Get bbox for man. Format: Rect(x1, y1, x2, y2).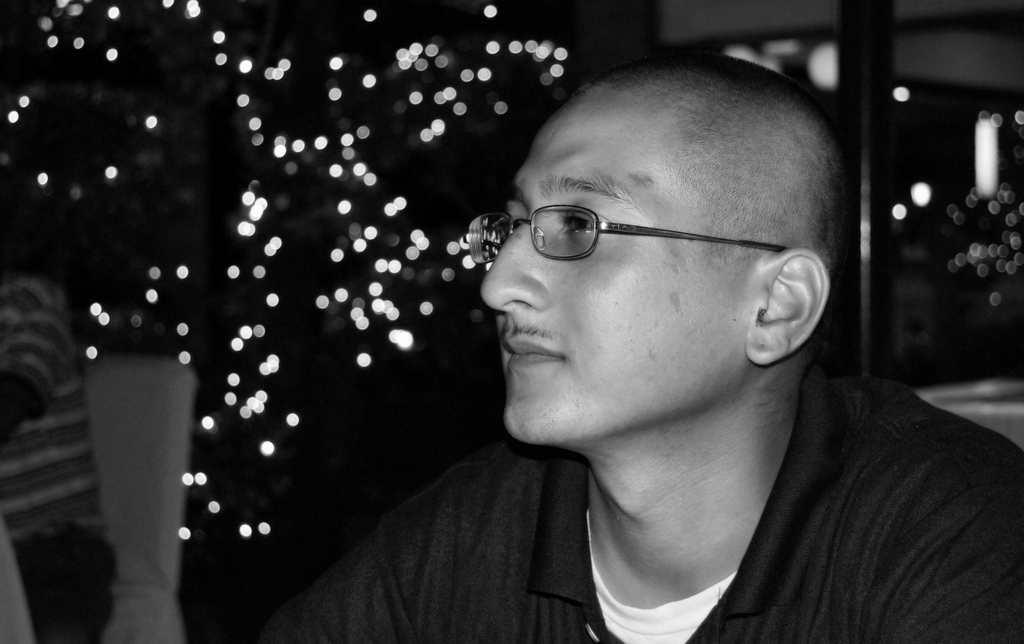
Rect(253, 67, 1012, 637).
